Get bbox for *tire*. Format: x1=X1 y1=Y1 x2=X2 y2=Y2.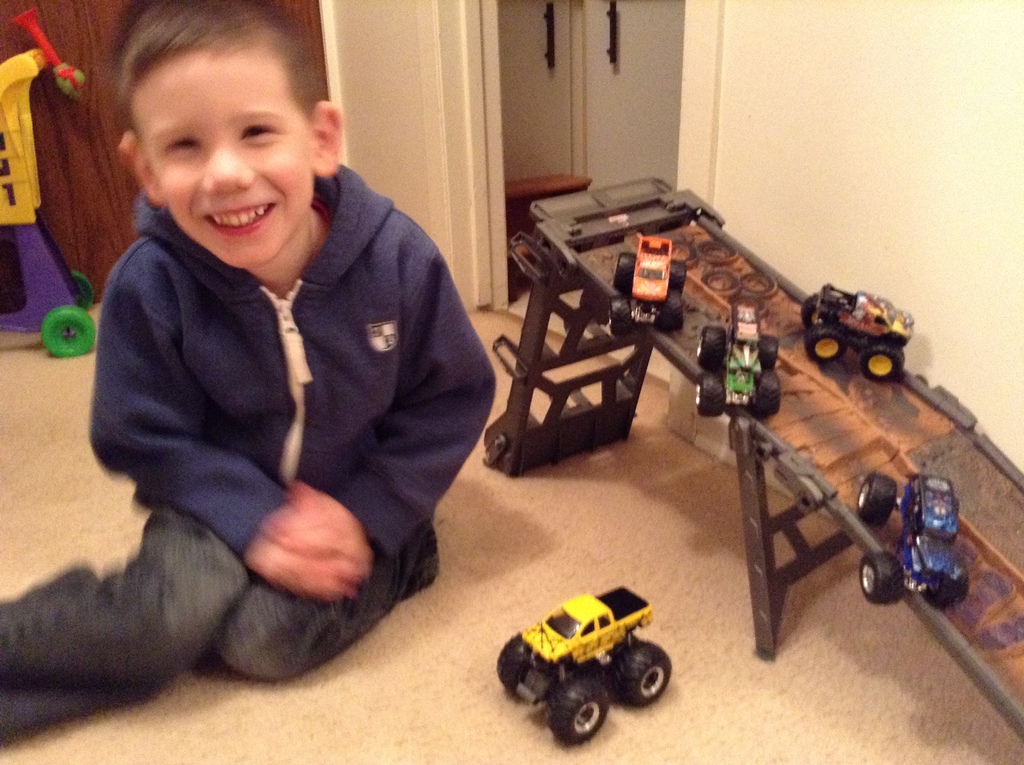
x1=858 y1=344 x2=905 y2=381.
